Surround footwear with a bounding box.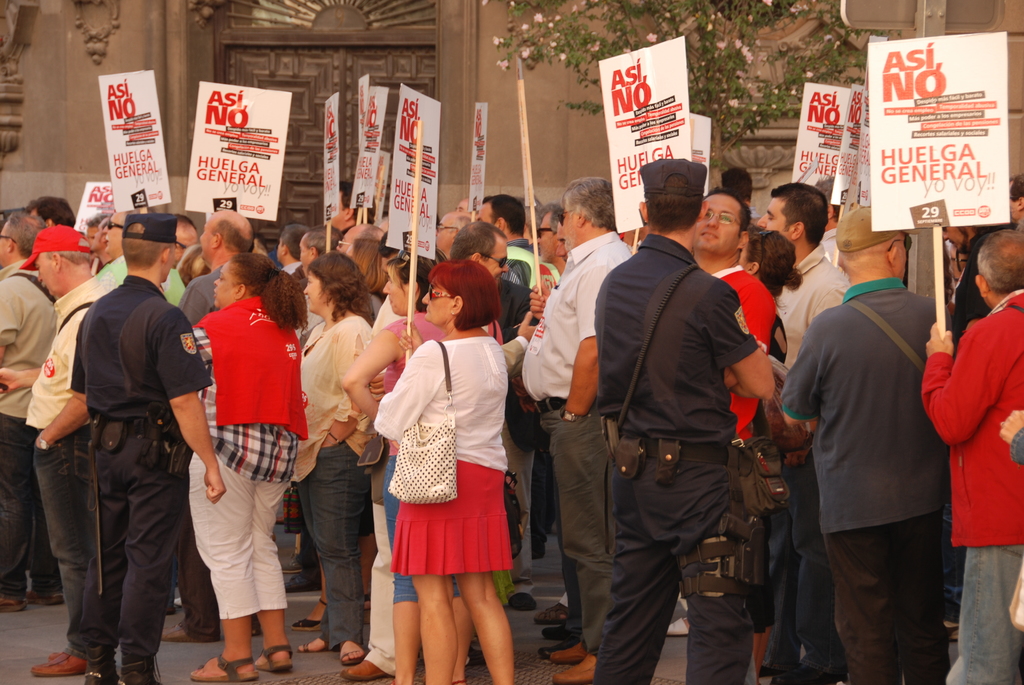
79,650,119,684.
